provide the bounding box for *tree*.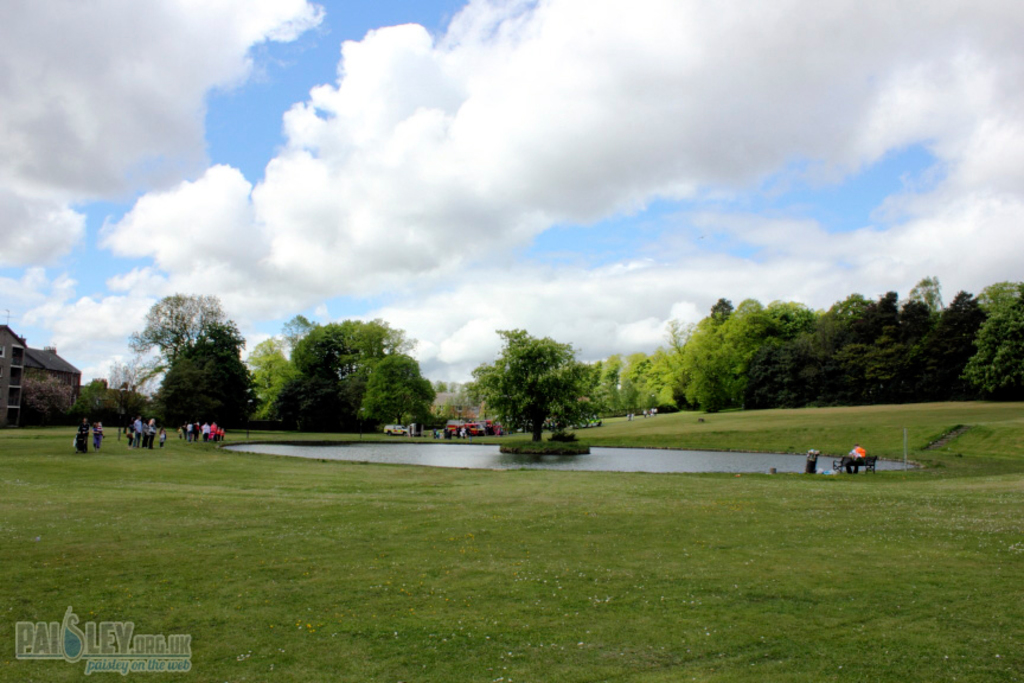
select_region(14, 375, 84, 427).
